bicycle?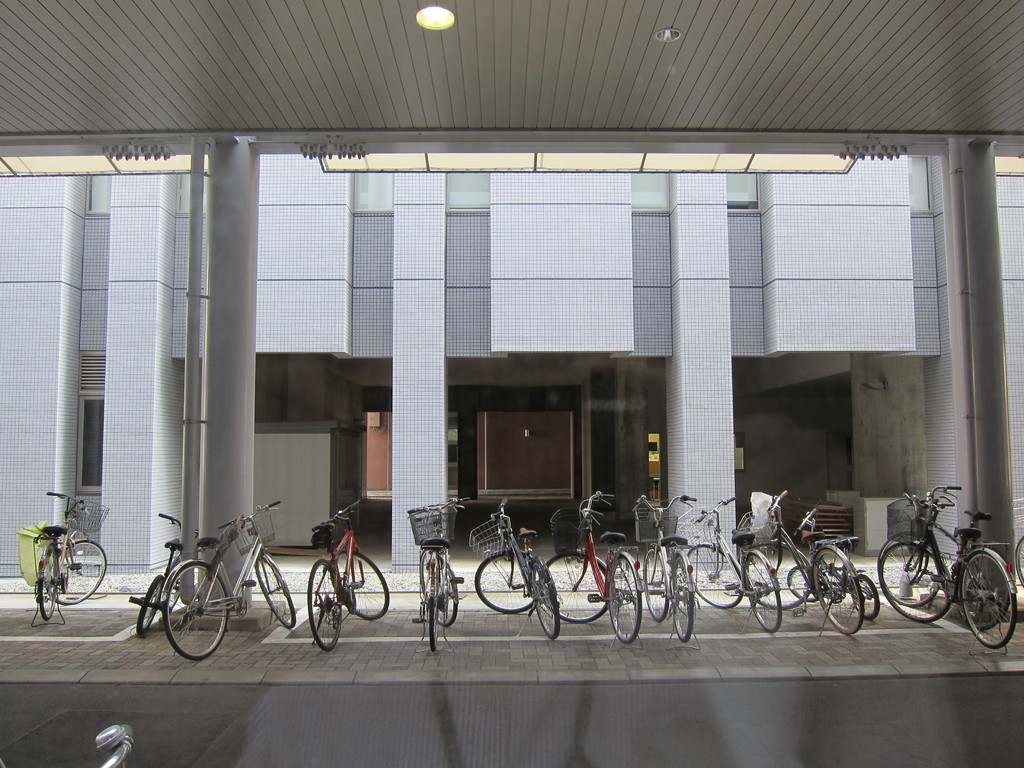
bbox(141, 509, 291, 657)
